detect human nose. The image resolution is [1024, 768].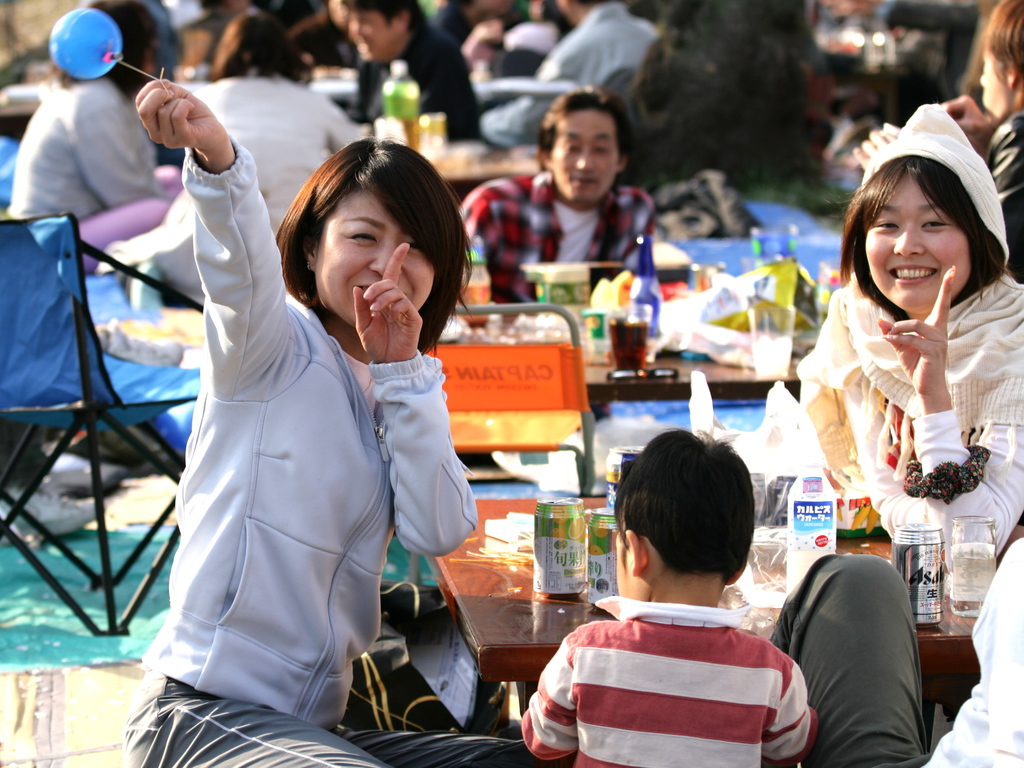
[892, 228, 925, 258].
